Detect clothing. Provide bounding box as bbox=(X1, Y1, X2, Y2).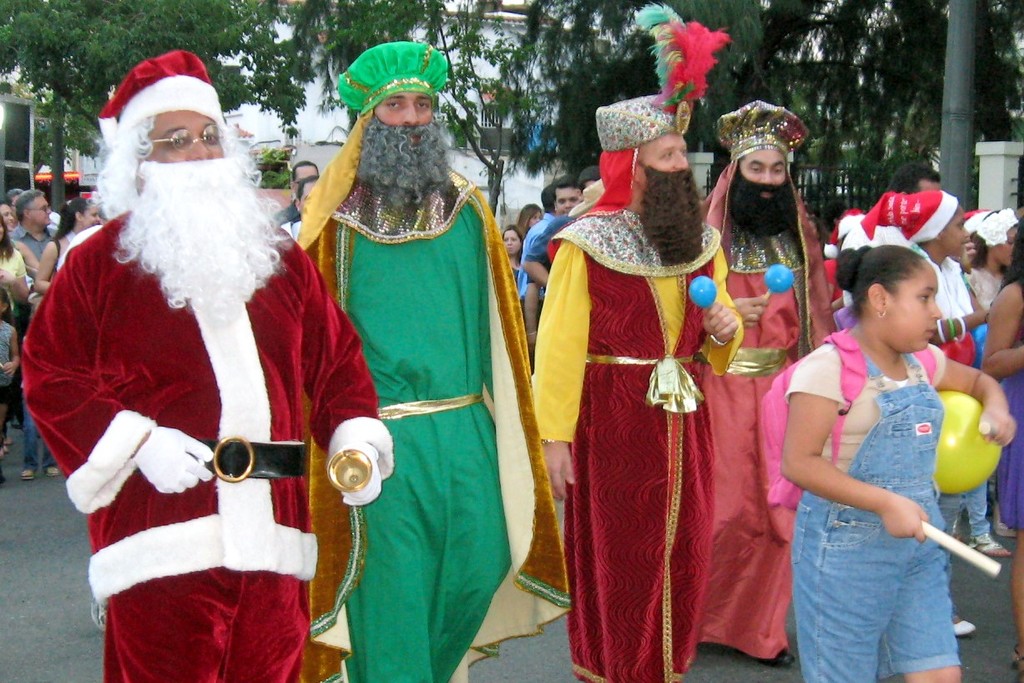
bbox=(922, 226, 1006, 556).
